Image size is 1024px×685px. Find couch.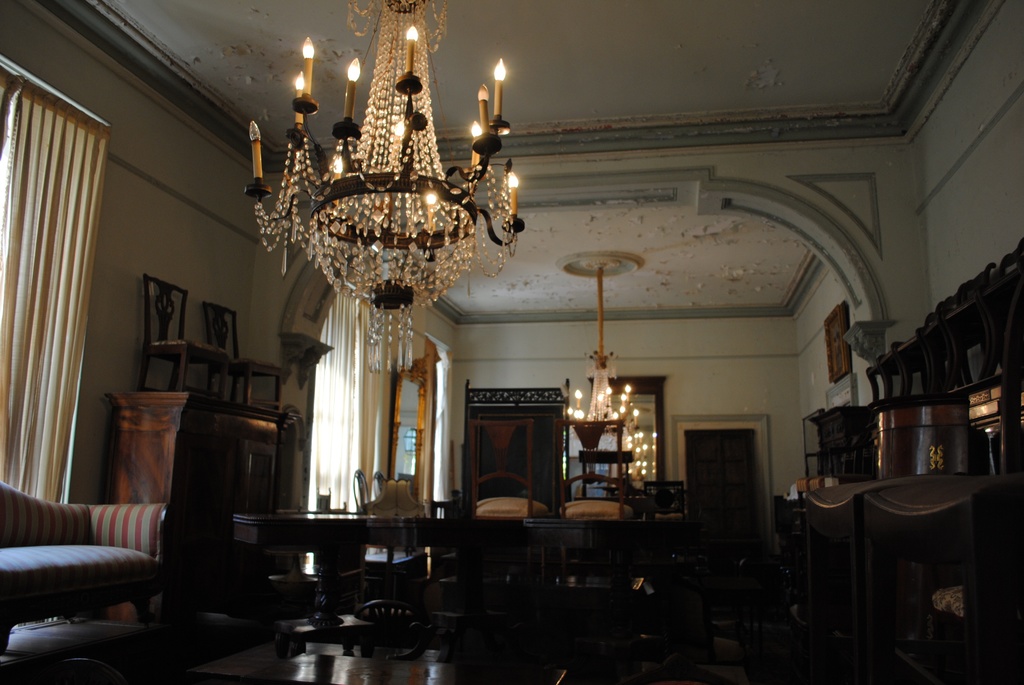
0/446/199/663.
